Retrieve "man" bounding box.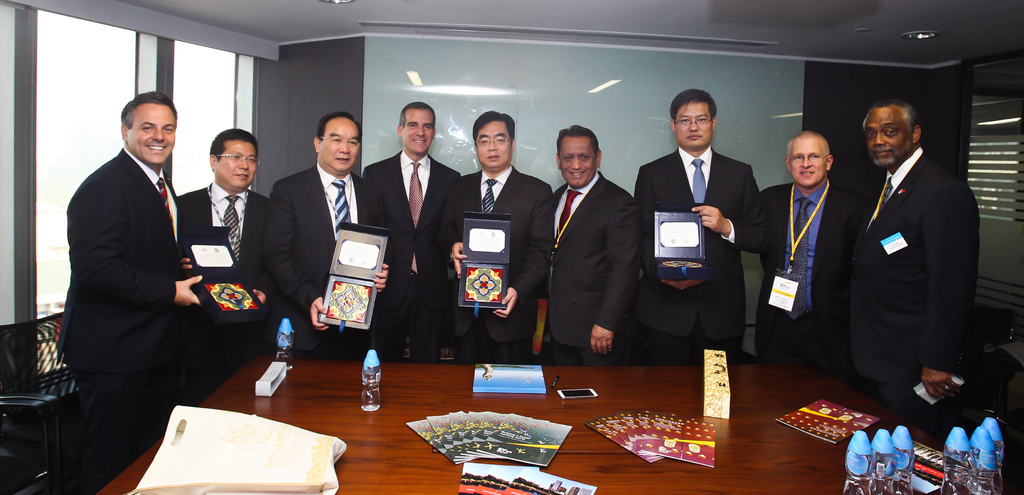
Bounding box: <box>358,99,460,357</box>.
